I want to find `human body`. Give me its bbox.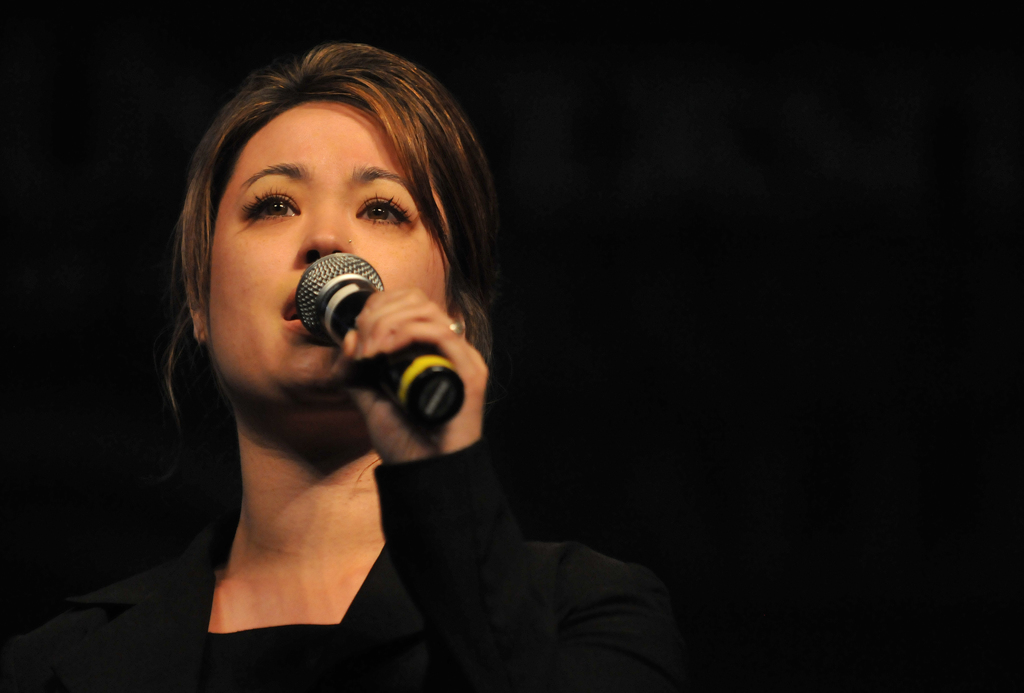
[left=78, top=22, right=572, bottom=677].
